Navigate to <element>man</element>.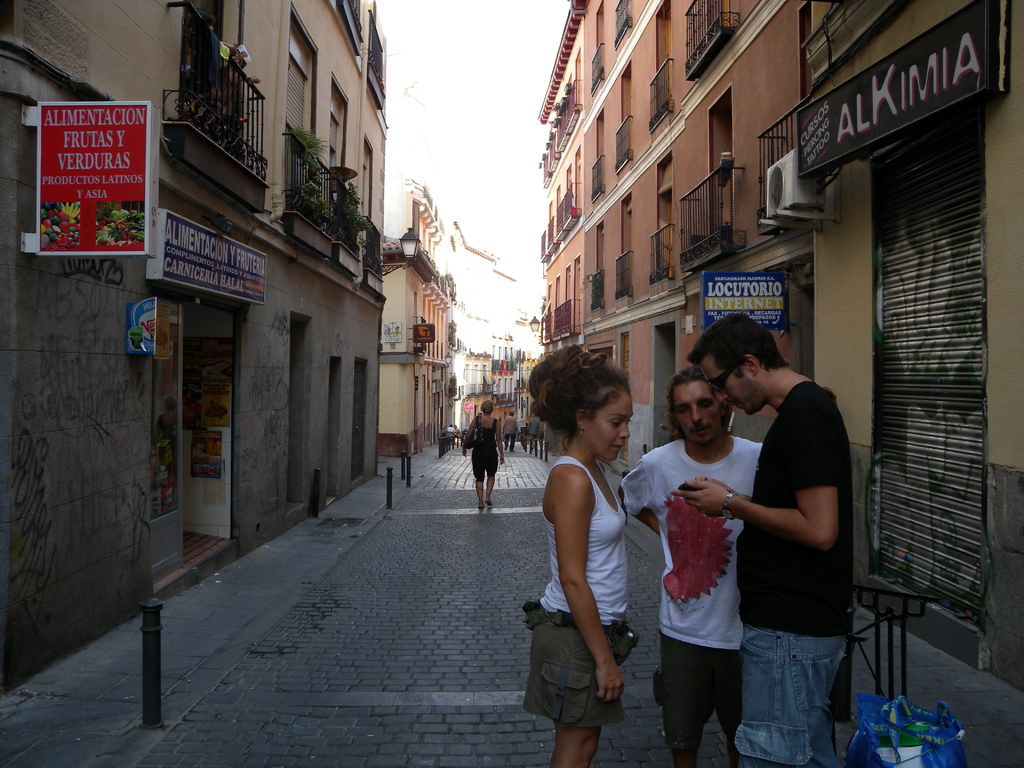
Navigation target: (left=676, top=312, right=857, bottom=767).
